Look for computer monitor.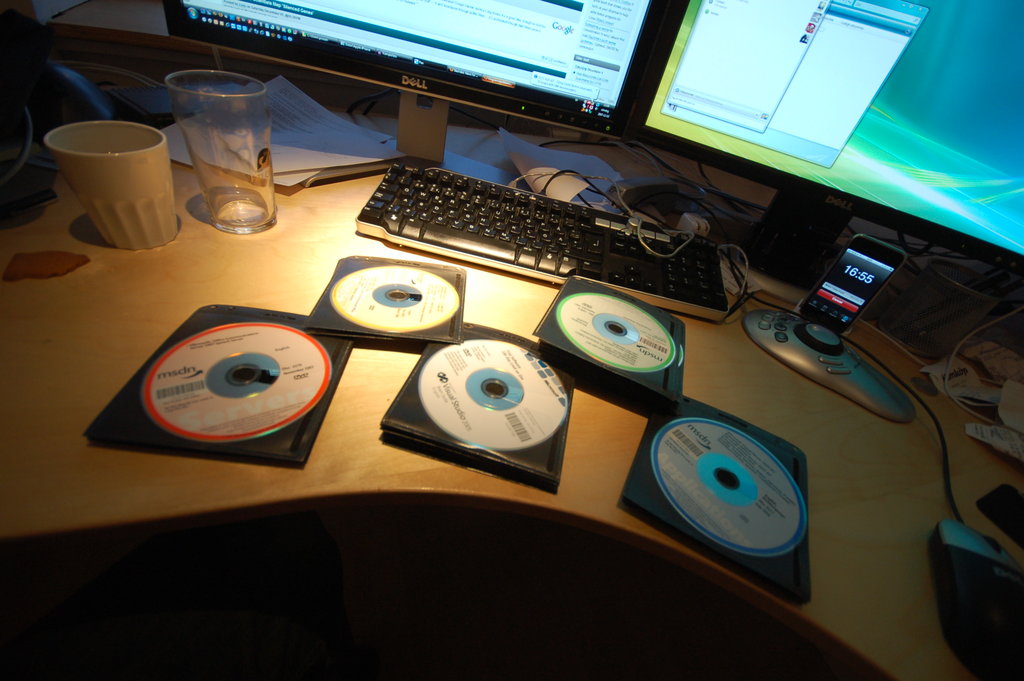
Found: [left=169, top=0, right=669, bottom=186].
